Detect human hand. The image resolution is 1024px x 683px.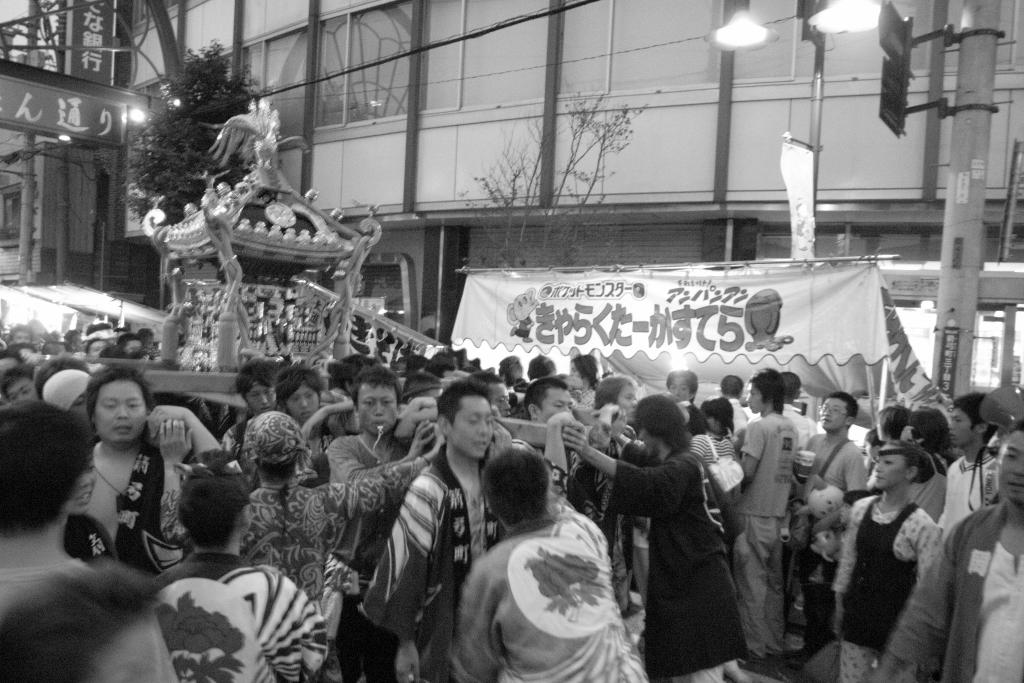
box=[596, 398, 615, 428].
